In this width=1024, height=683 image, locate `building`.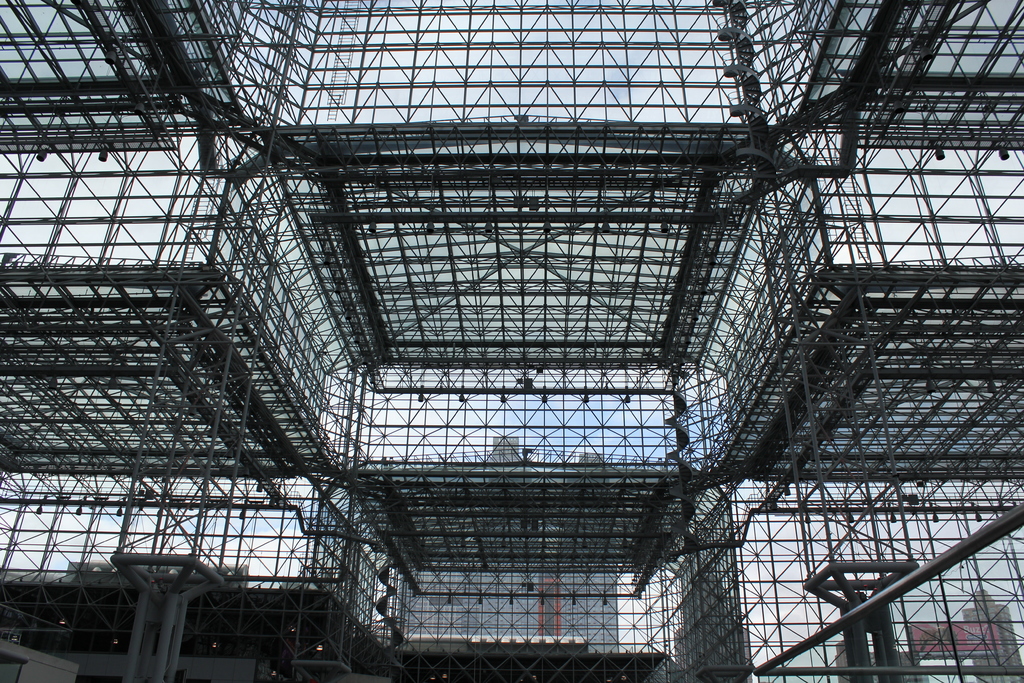
Bounding box: select_region(835, 587, 1023, 682).
